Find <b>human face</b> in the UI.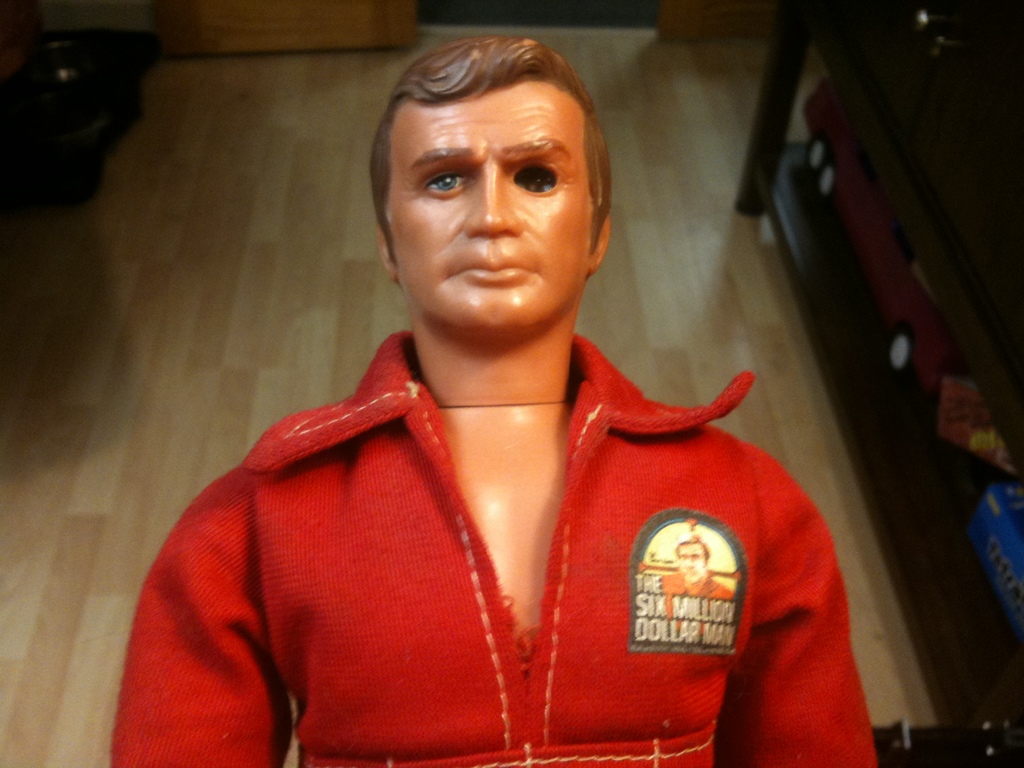
UI element at crop(387, 81, 587, 324).
